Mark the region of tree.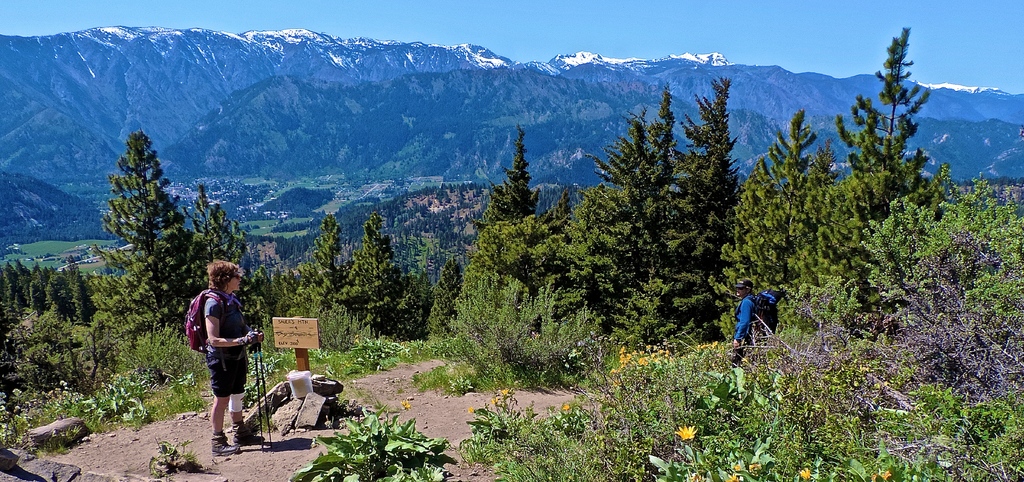
Region: l=88, t=113, r=184, b=298.
